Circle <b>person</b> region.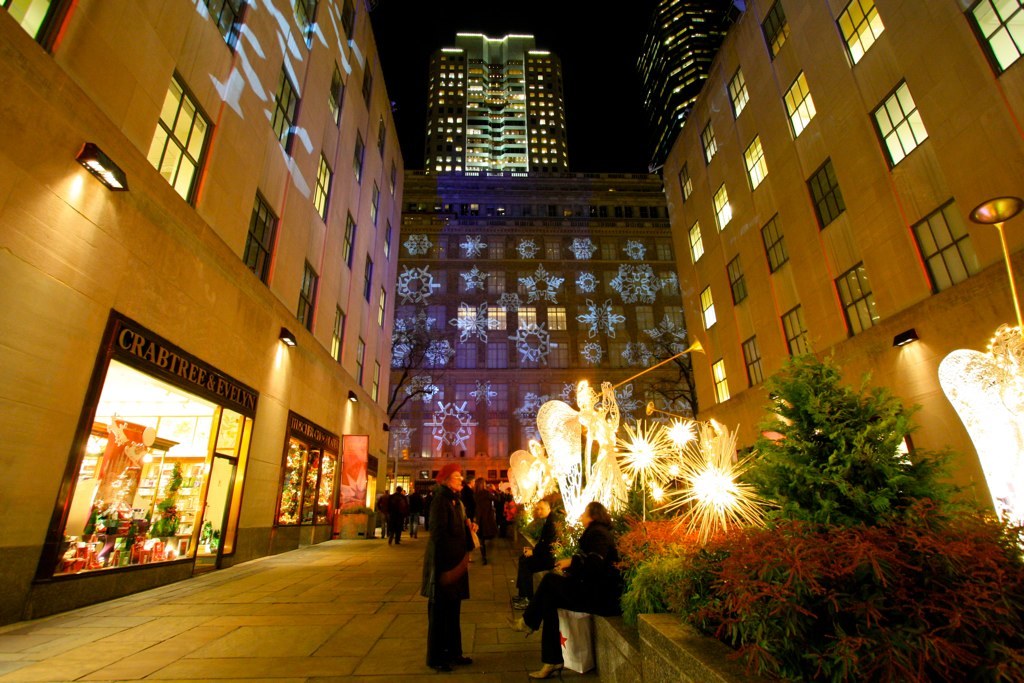
Region: (left=413, top=474, right=480, bottom=666).
